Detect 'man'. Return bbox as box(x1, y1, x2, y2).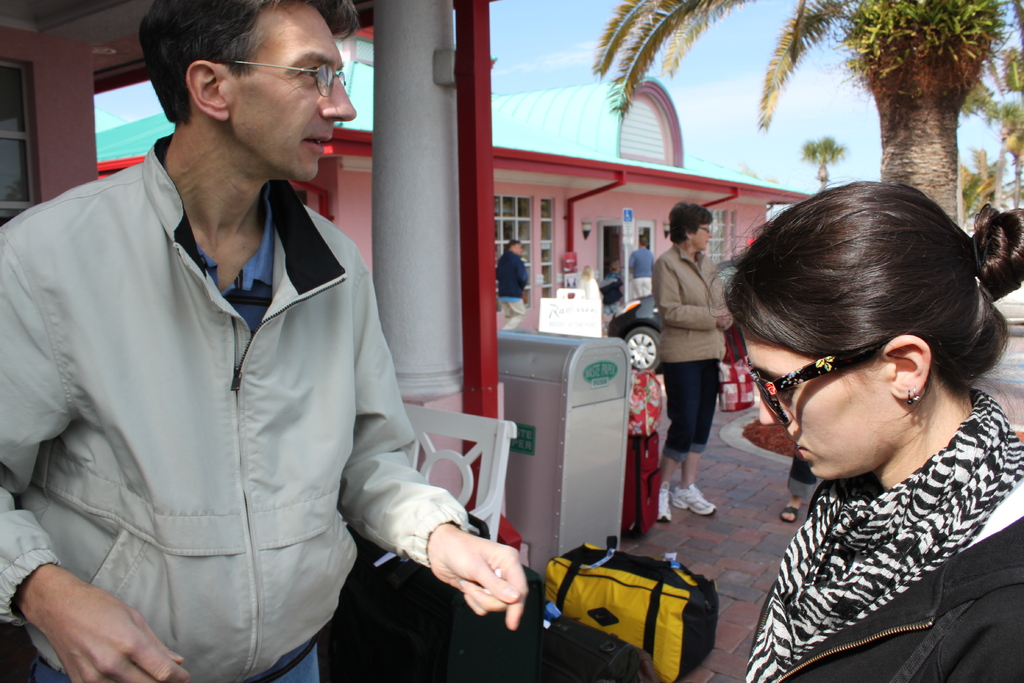
box(0, 0, 524, 682).
